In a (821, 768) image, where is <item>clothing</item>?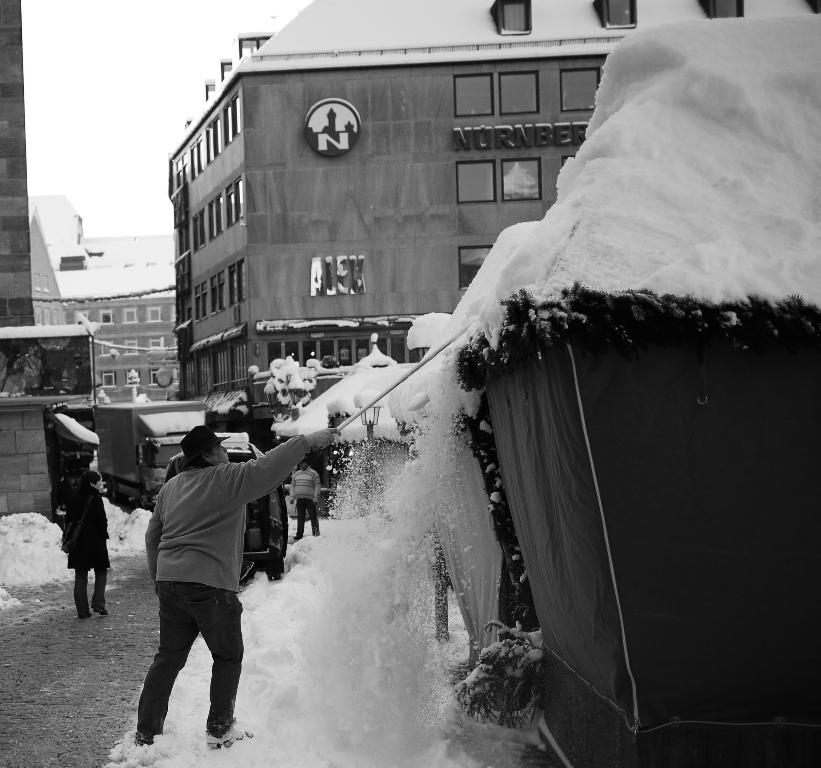
(x1=131, y1=416, x2=289, y2=726).
